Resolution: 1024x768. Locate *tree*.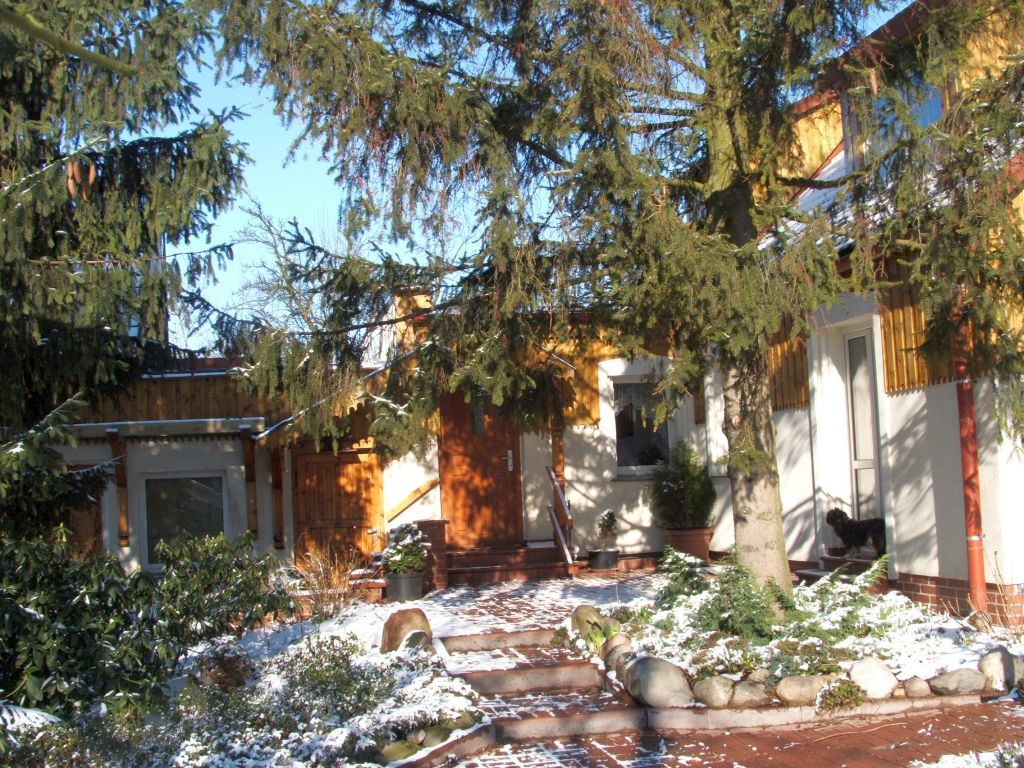
box(0, 0, 262, 701).
